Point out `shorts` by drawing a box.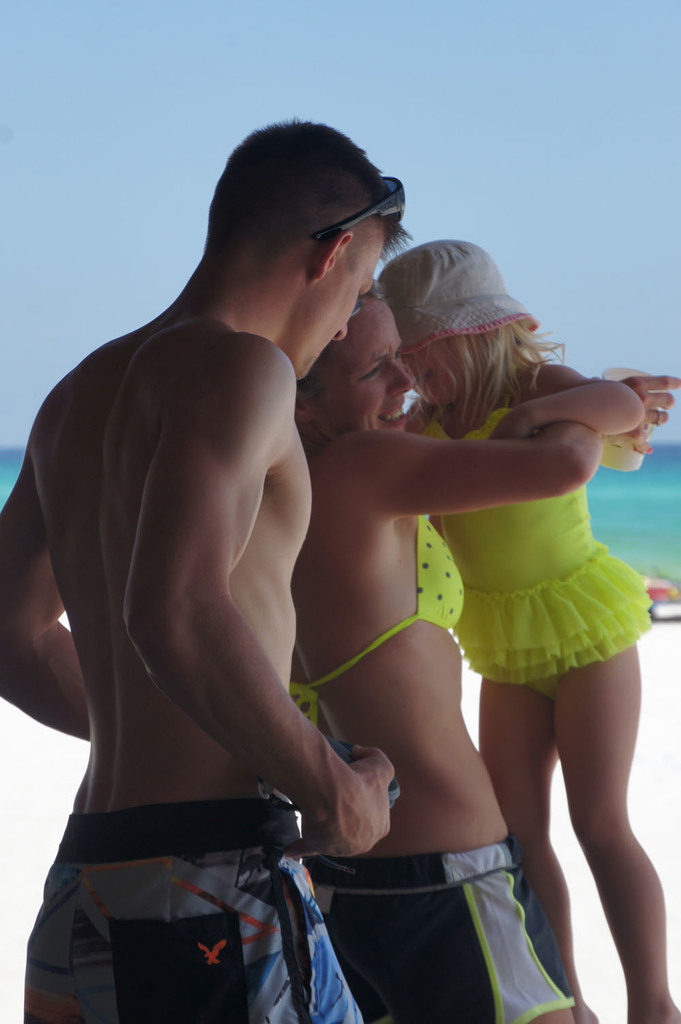
{"x1": 25, "y1": 796, "x2": 363, "y2": 1023}.
